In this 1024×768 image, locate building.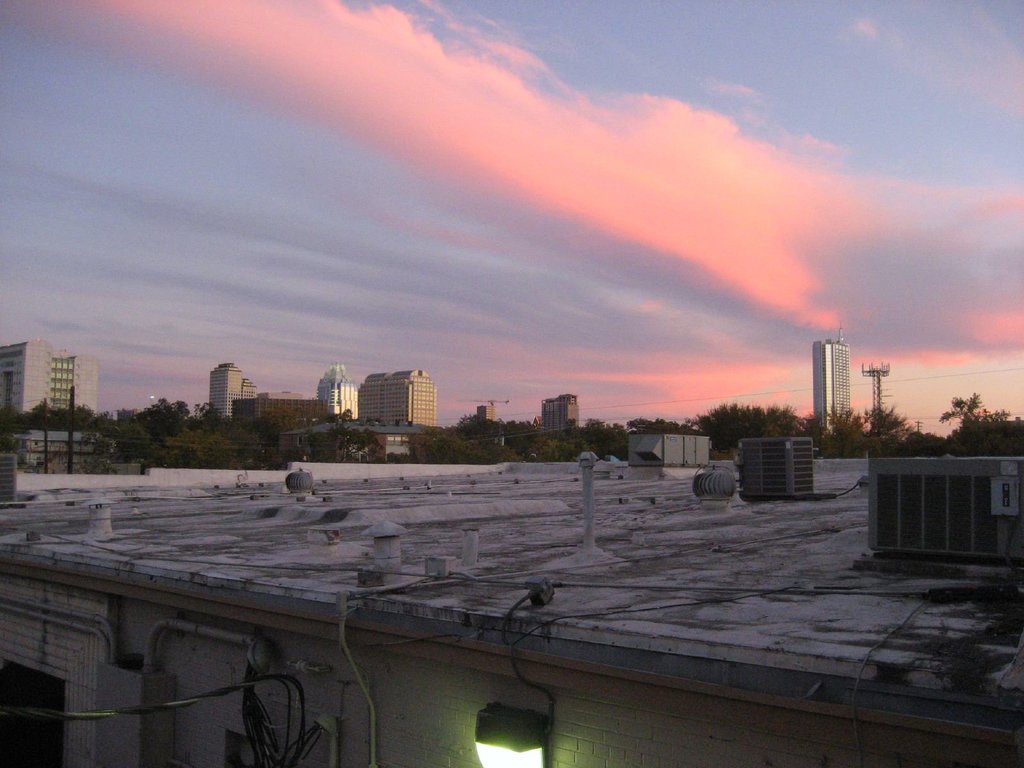
Bounding box: (x1=316, y1=362, x2=360, y2=421).
